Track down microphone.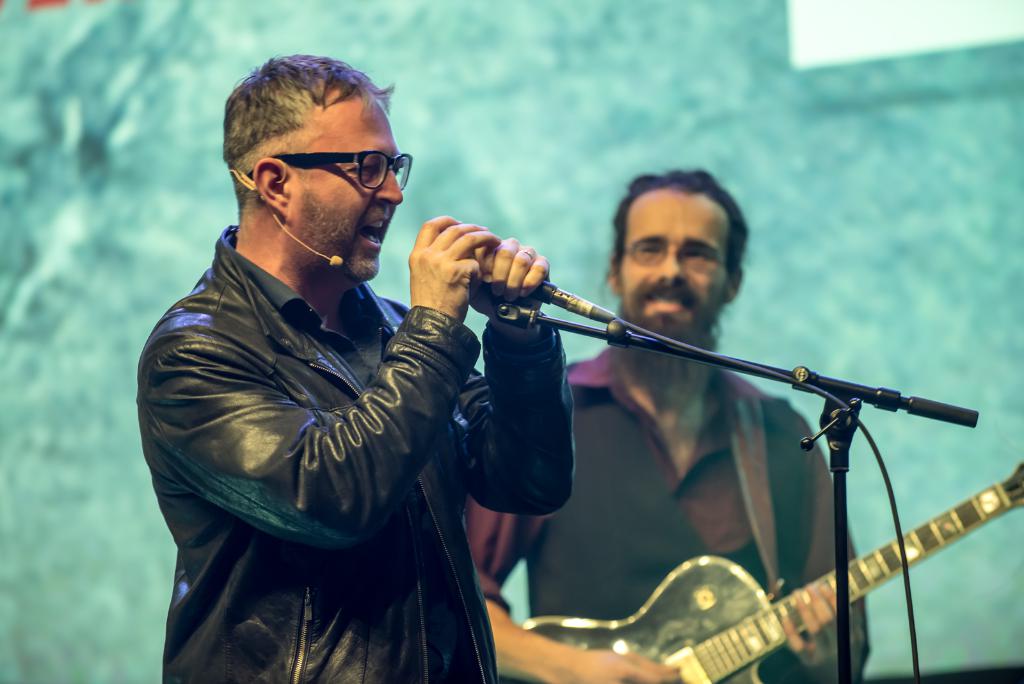
Tracked to 332, 254, 342, 265.
